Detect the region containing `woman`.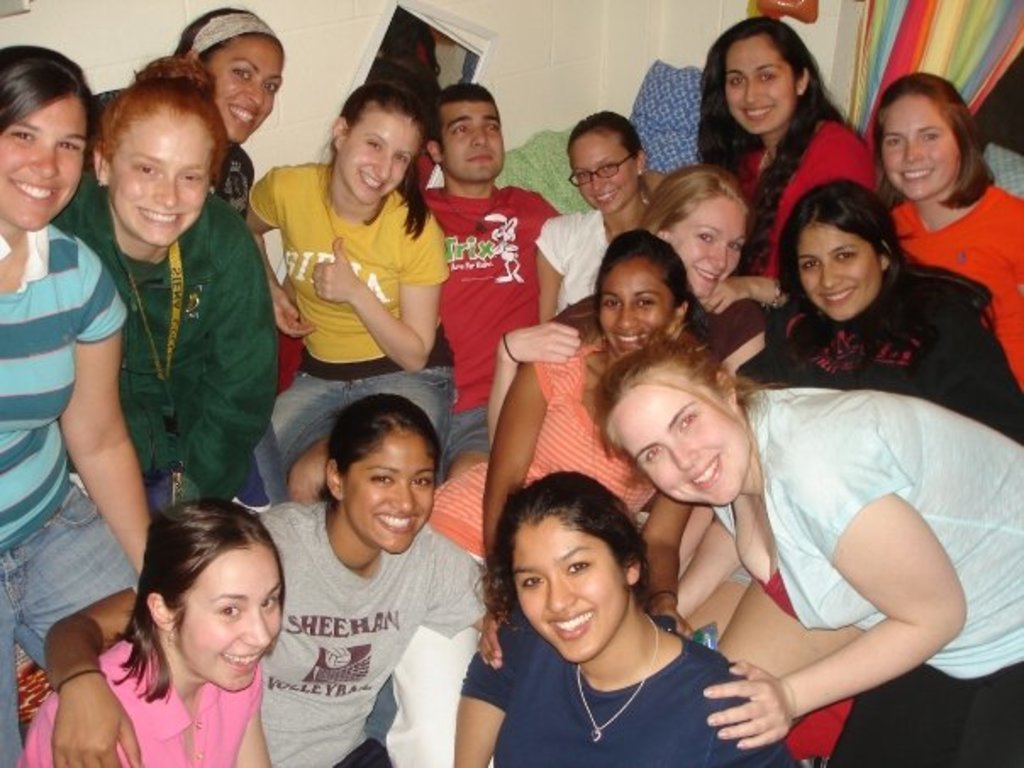
<box>588,336,1022,766</box>.
